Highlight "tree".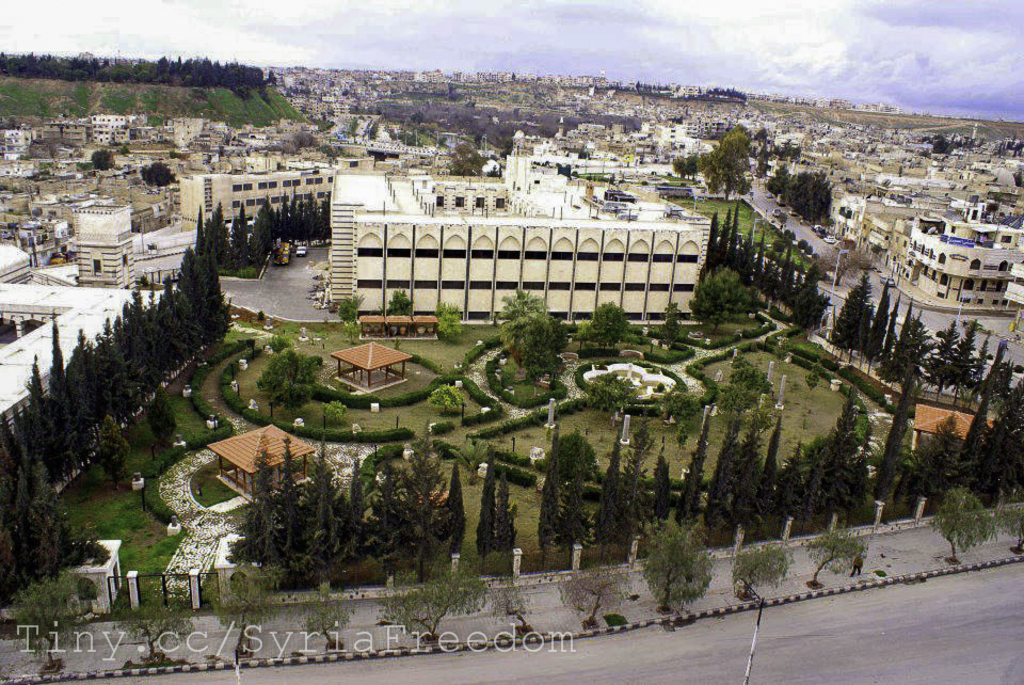
Highlighted region: <bbox>257, 345, 325, 408</bbox>.
